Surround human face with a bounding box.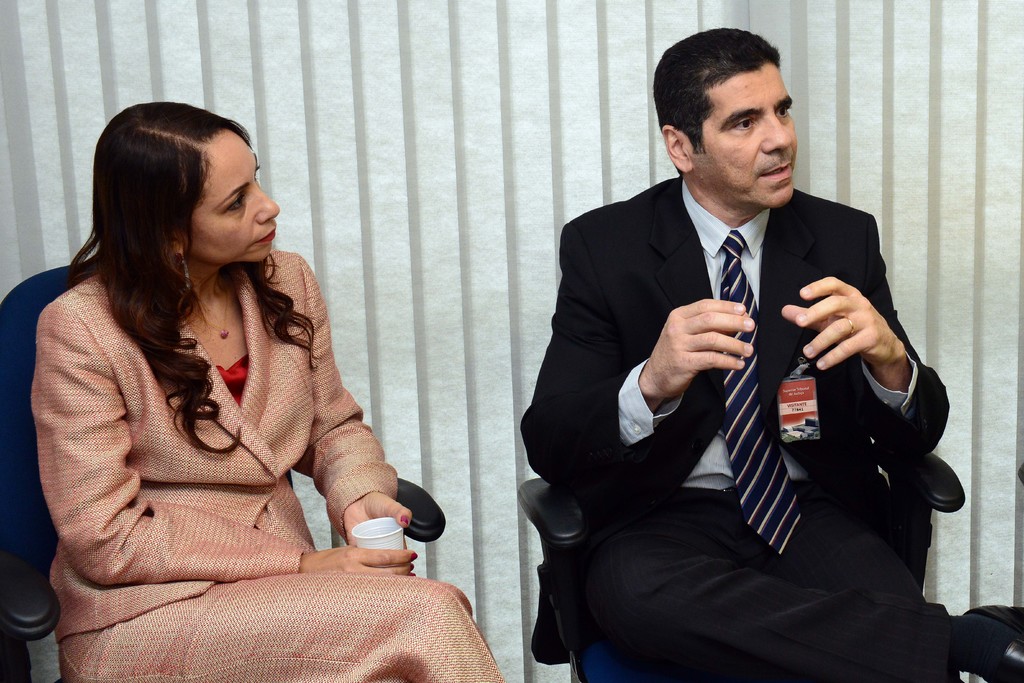
[left=689, top=63, right=799, bottom=210].
